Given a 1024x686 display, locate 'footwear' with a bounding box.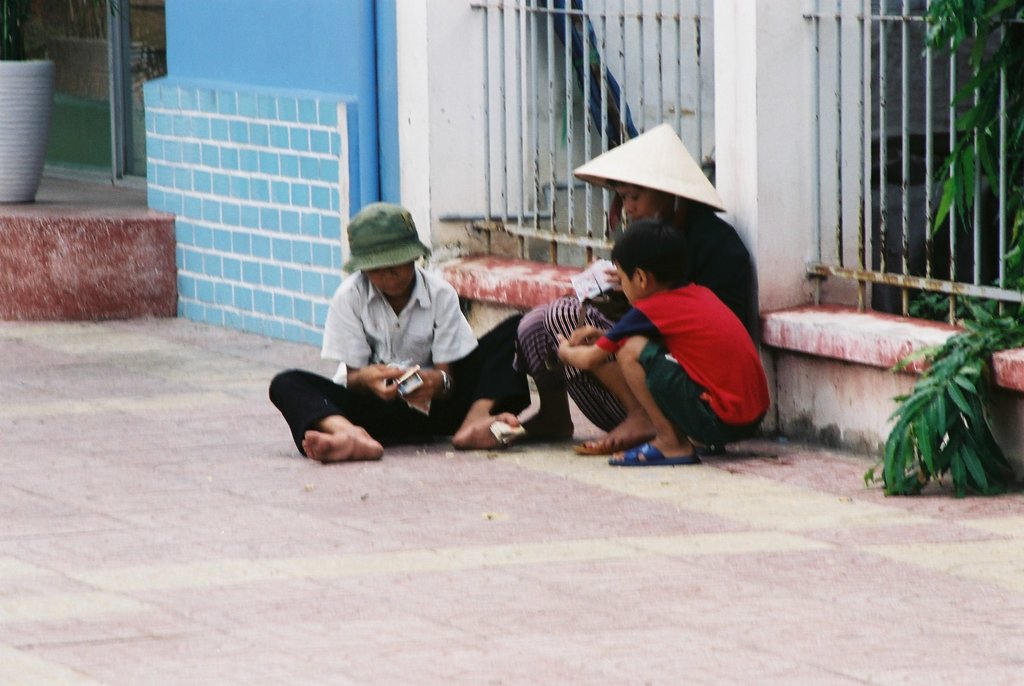
Located: [x1=609, y1=441, x2=694, y2=465].
